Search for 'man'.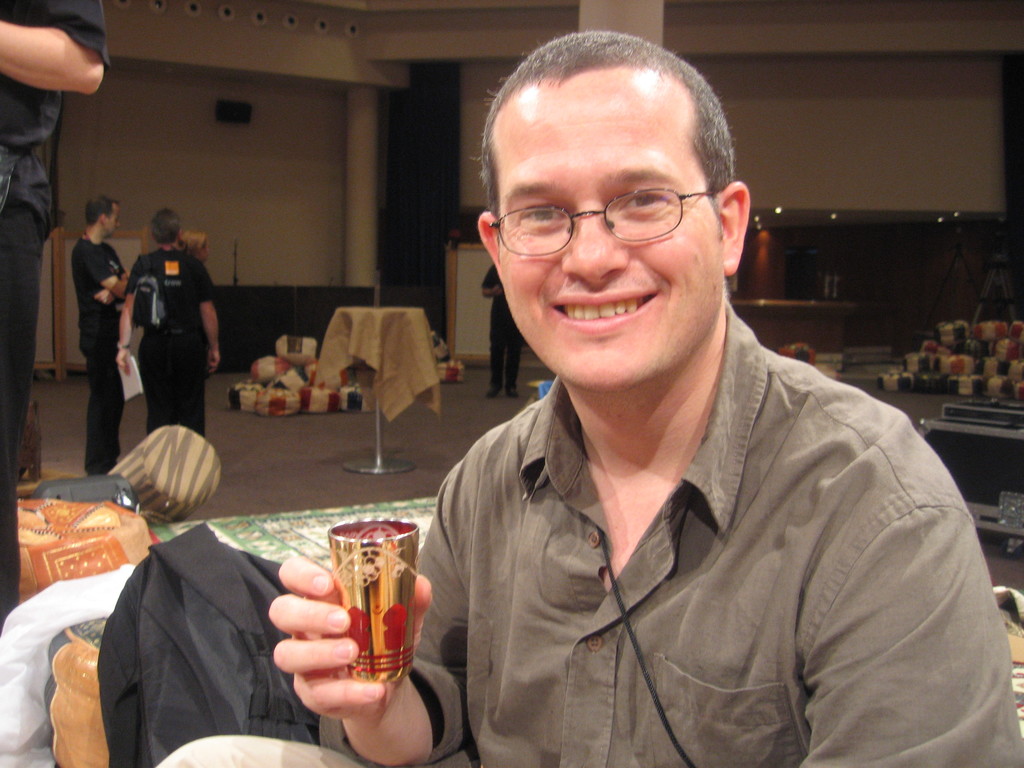
Found at 74/192/126/475.
